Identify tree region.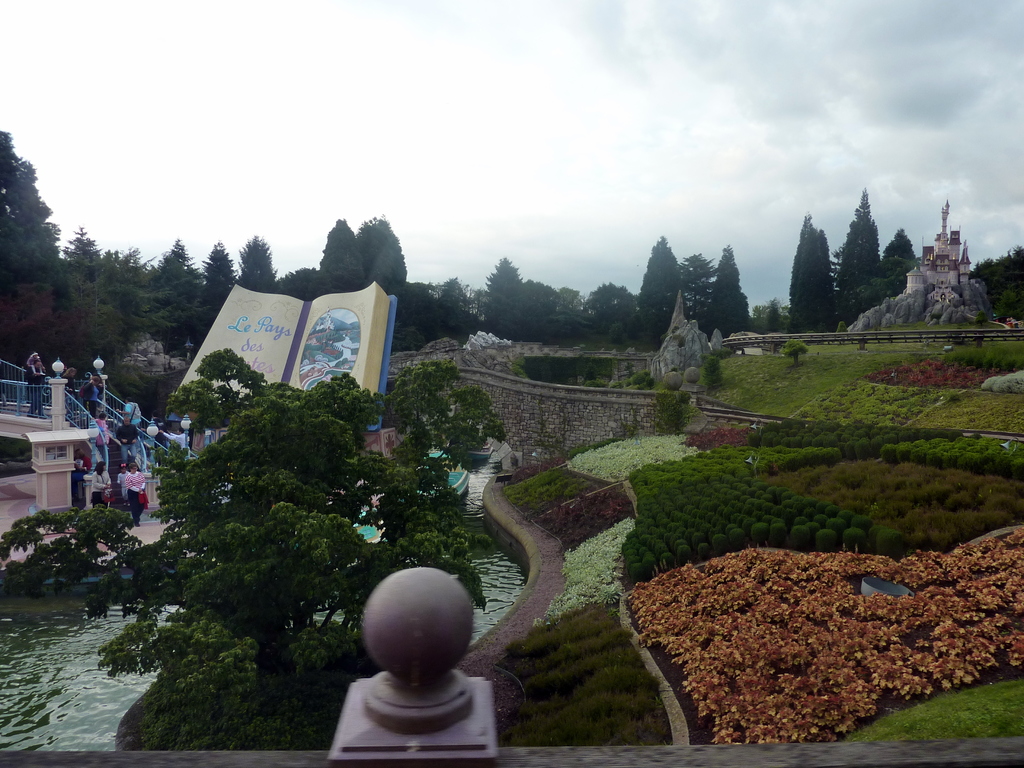
Region: 160/237/205/352.
